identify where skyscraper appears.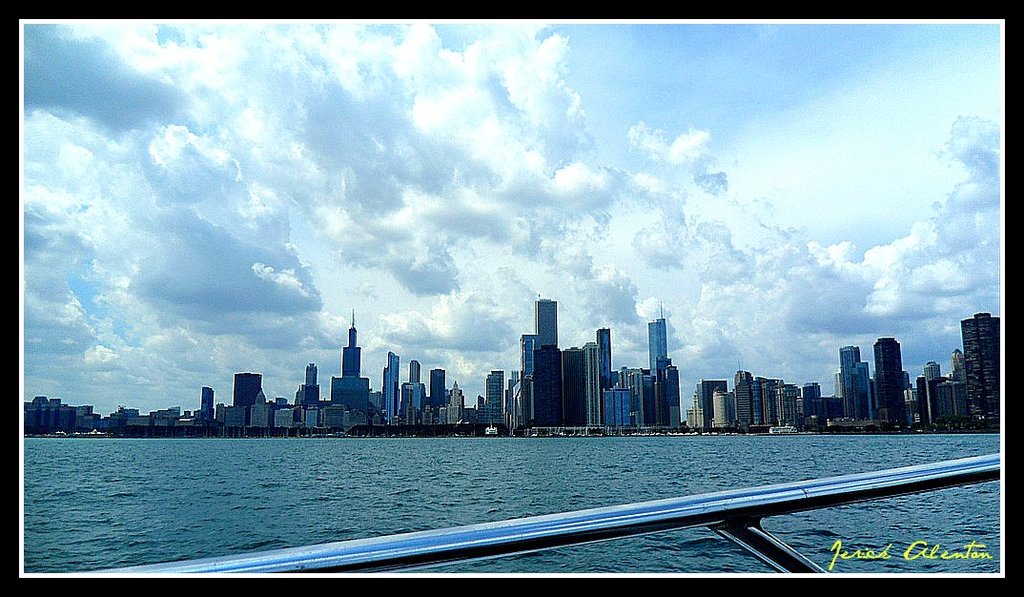
Appears at crop(201, 386, 220, 422).
